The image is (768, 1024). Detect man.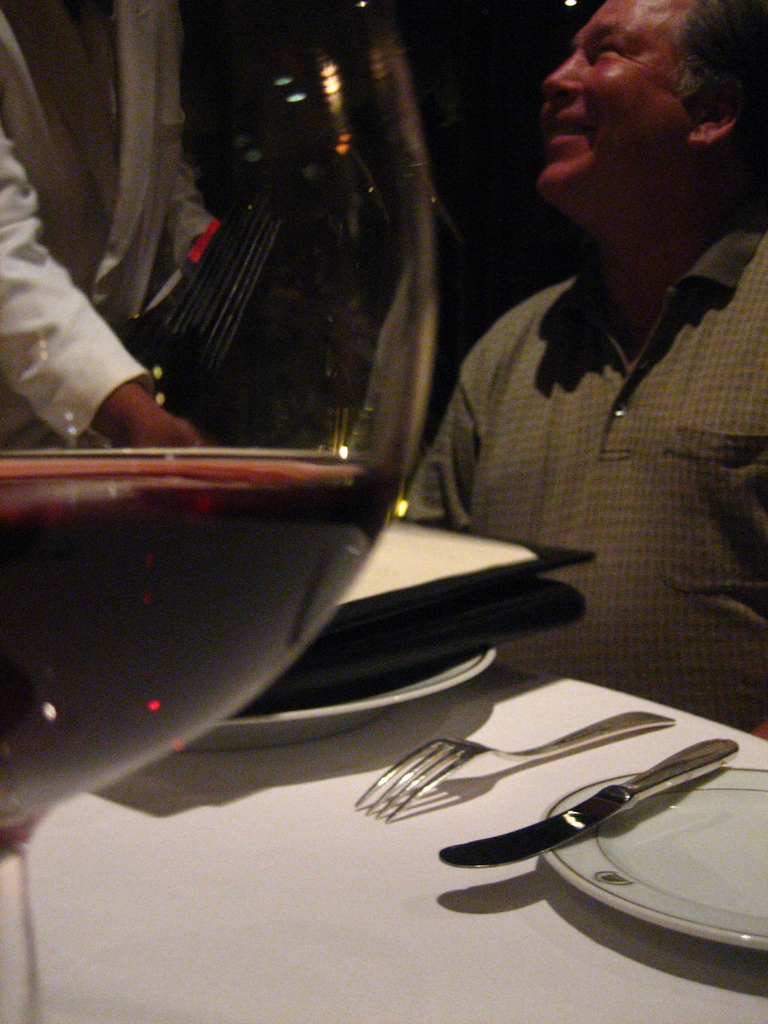
Detection: region(362, 0, 767, 846).
